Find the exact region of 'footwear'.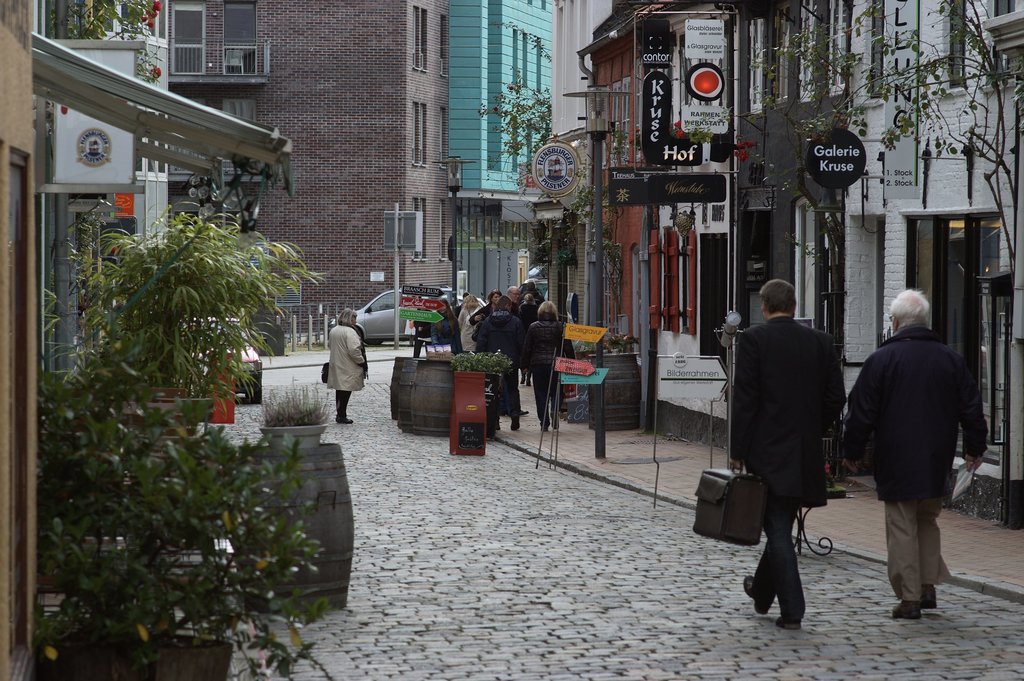
Exact region: (left=781, top=604, right=805, bottom=630).
